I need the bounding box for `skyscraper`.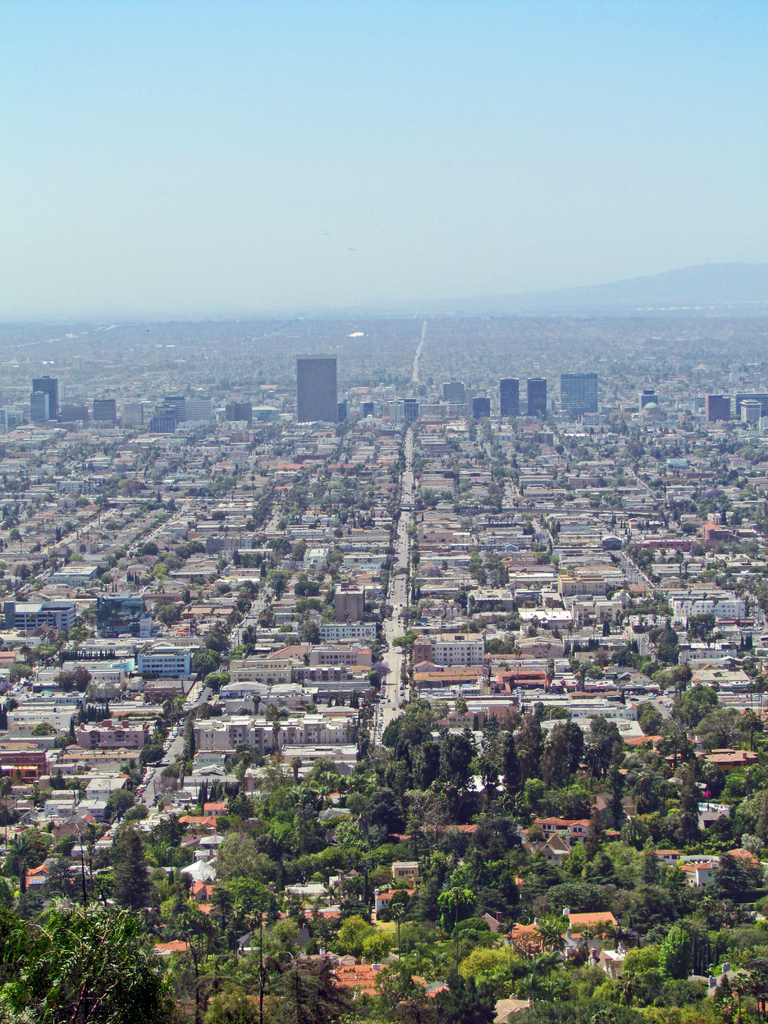
Here it is: region(707, 397, 729, 421).
